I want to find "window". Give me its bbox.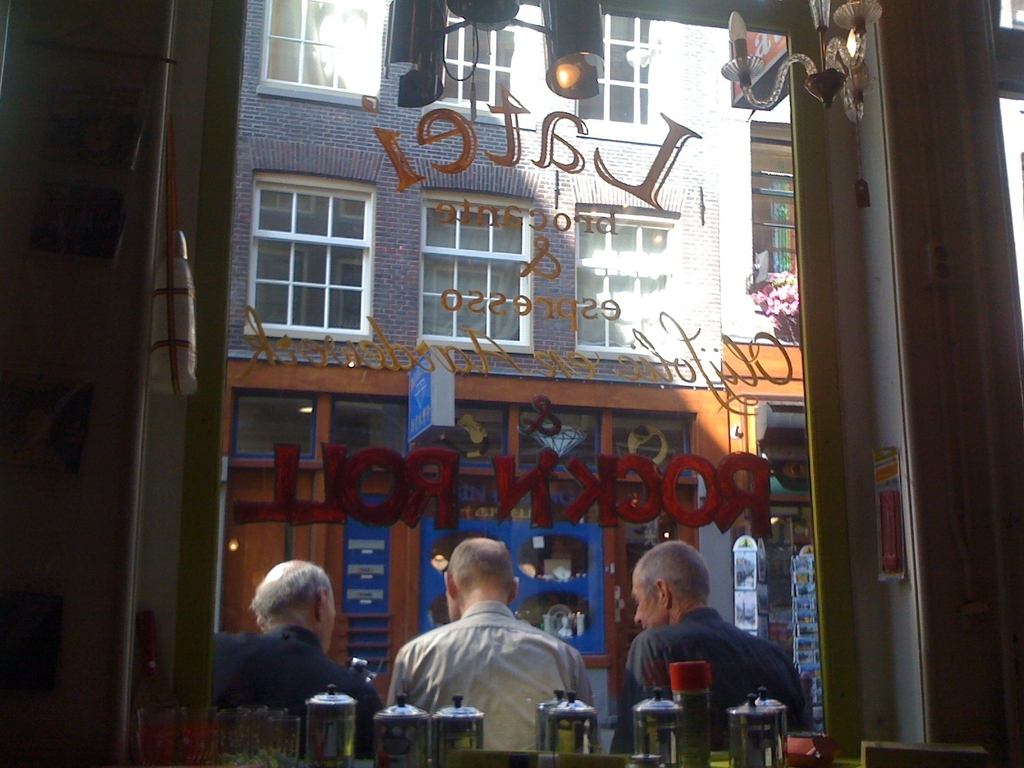
BBox(568, 0, 666, 152).
